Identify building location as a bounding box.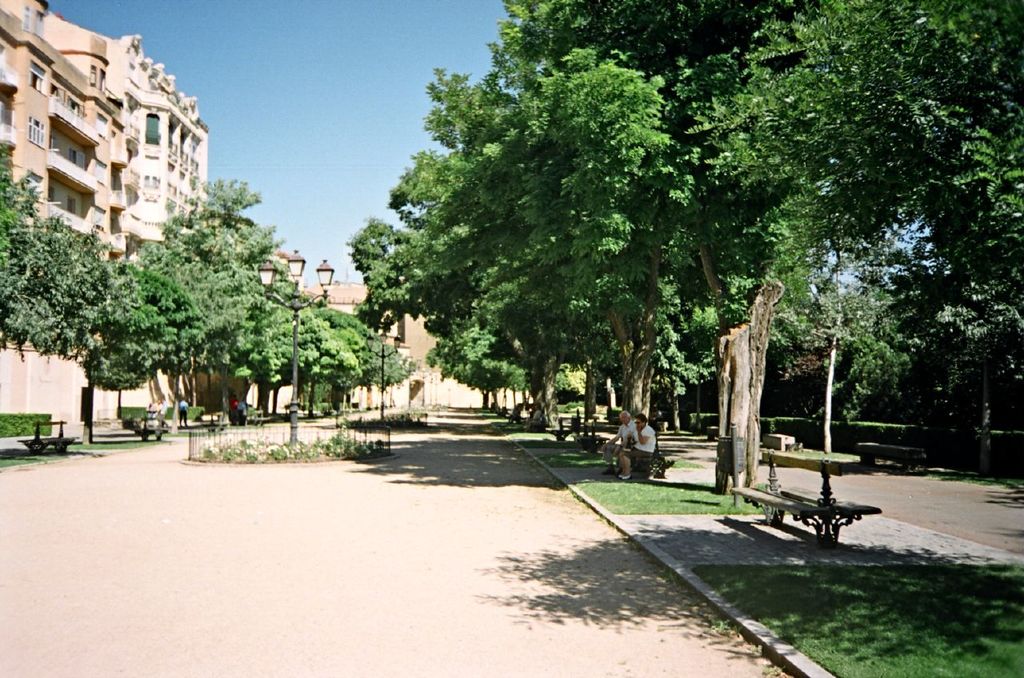
left=0, top=0, right=211, bottom=437.
